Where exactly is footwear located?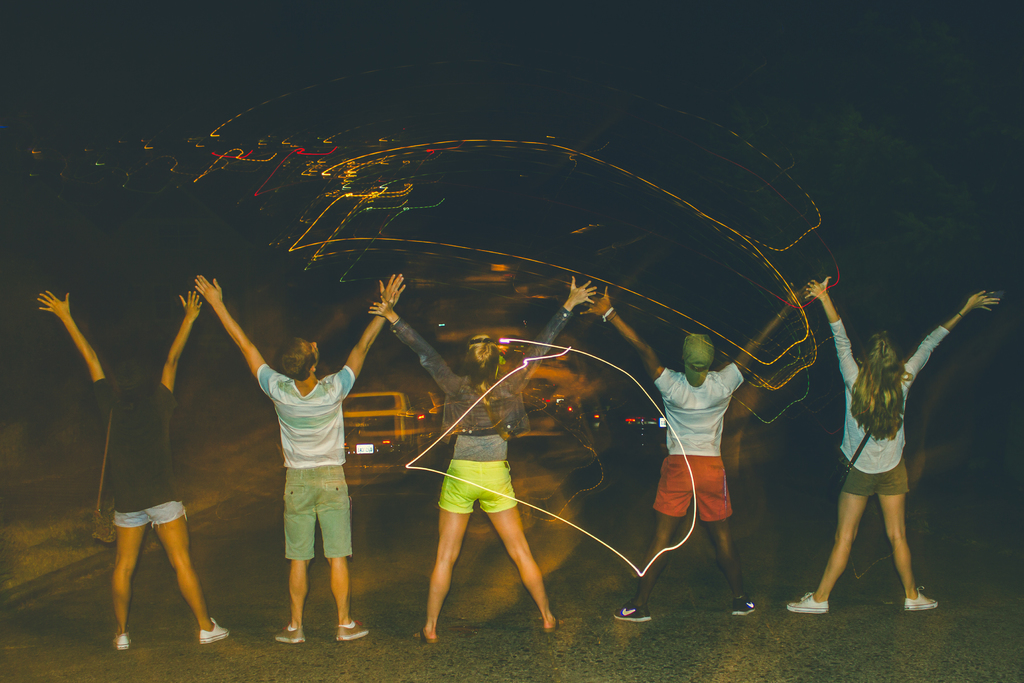
Its bounding box is [543,618,561,633].
